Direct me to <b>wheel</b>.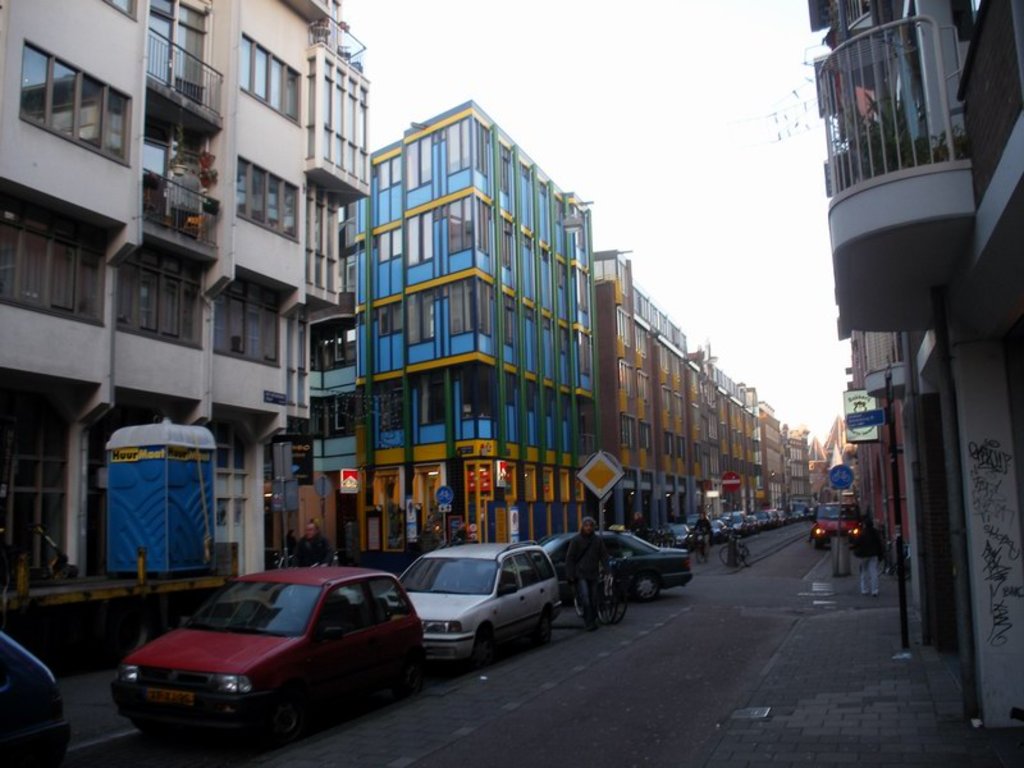
Direction: 476/626/495/664.
